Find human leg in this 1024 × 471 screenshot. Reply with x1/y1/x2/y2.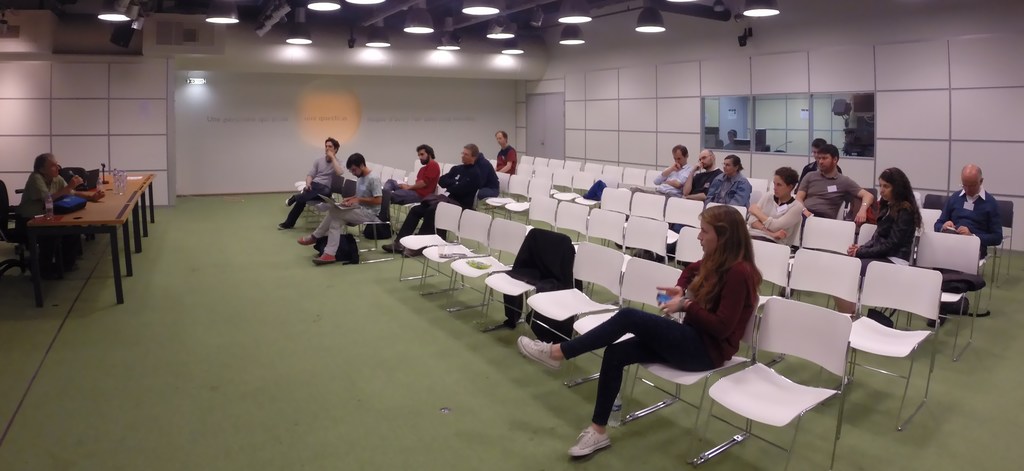
566/339/664/461.
